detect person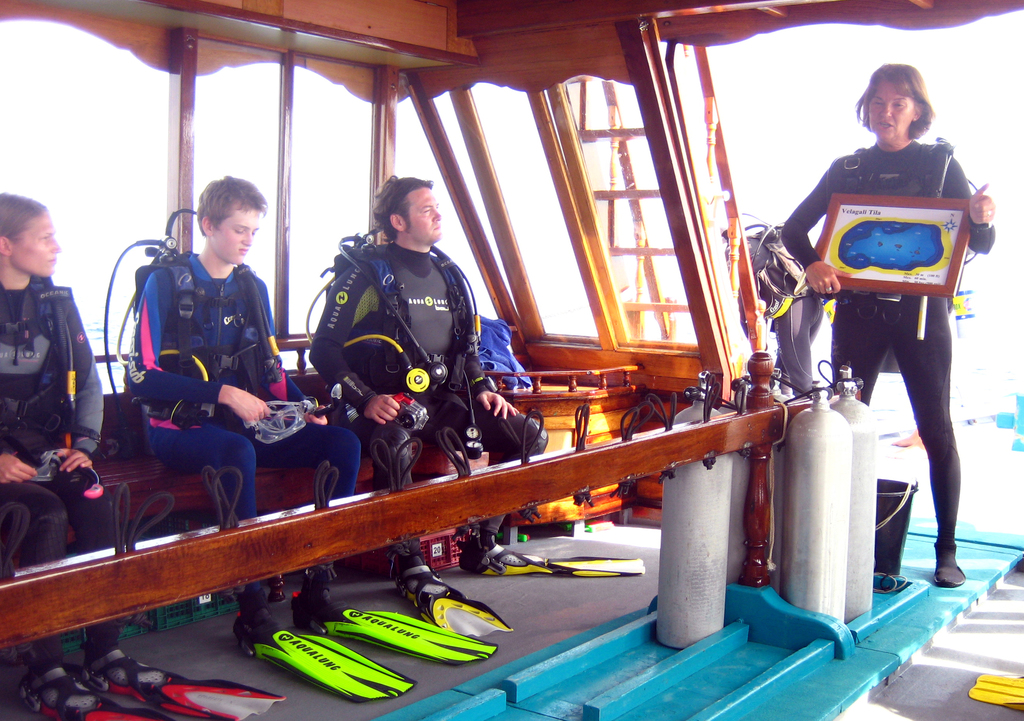
(306,172,646,638)
